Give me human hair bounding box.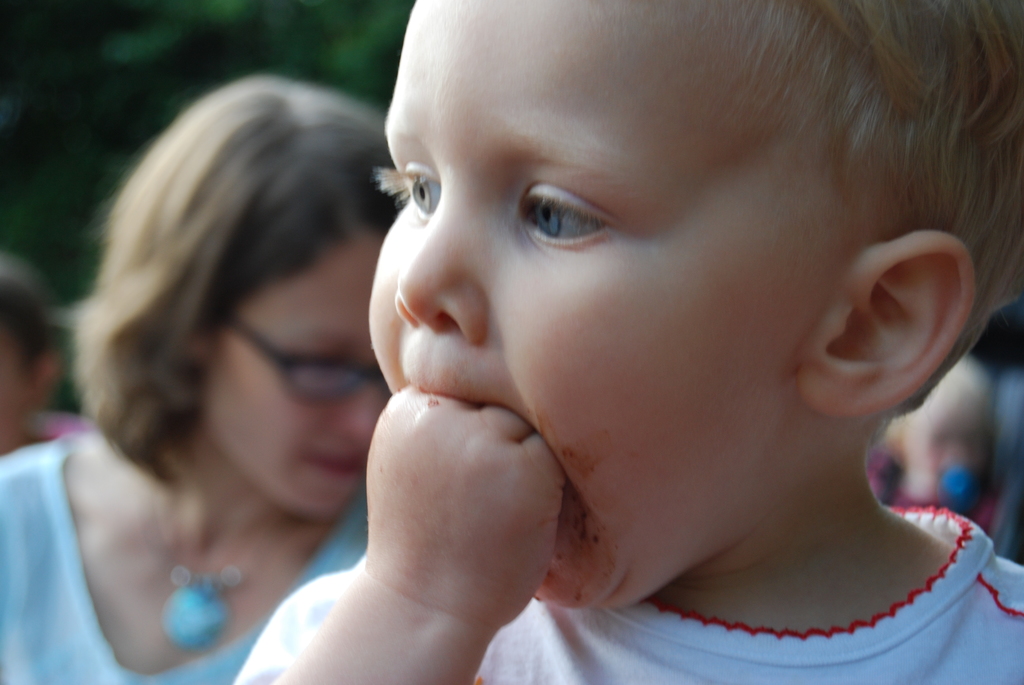
bbox(81, 67, 397, 541).
